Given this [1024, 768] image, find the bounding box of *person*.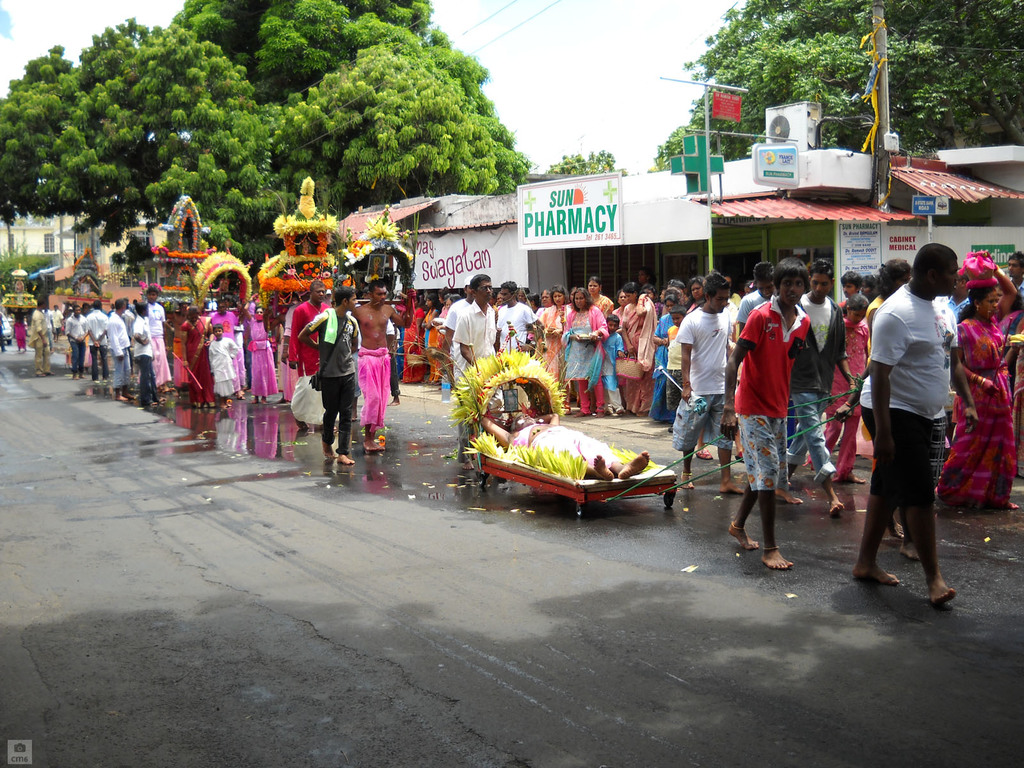
Rect(301, 282, 360, 462).
